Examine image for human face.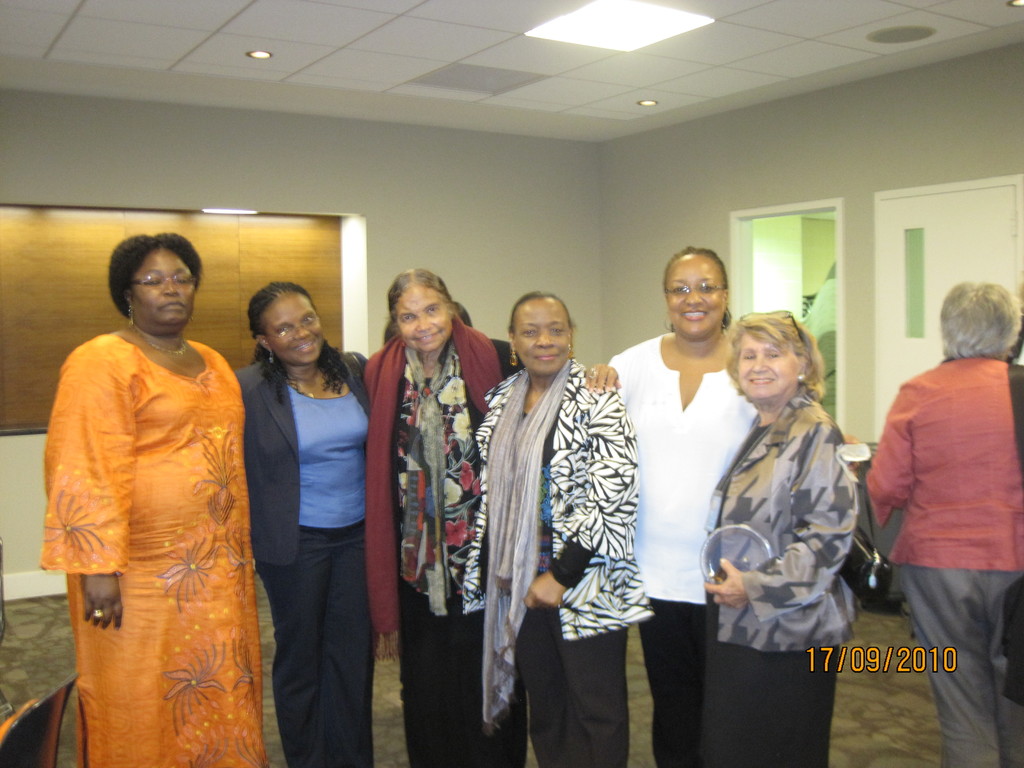
Examination result: select_region(665, 257, 728, 341).
